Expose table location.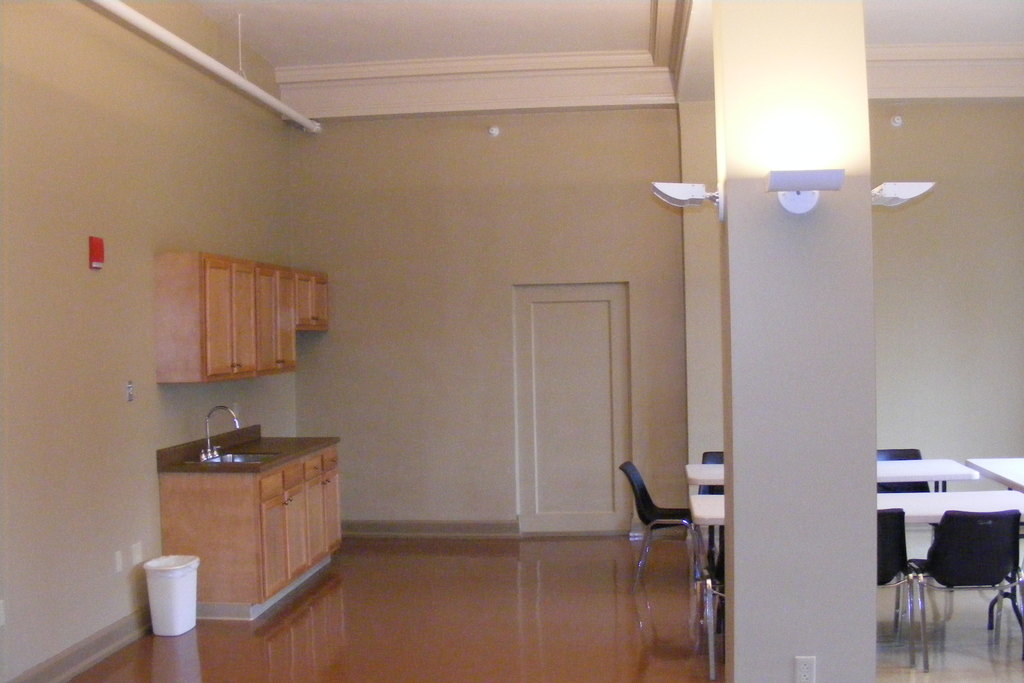
Exposed at select_region(683, 490, 1023, 628).
